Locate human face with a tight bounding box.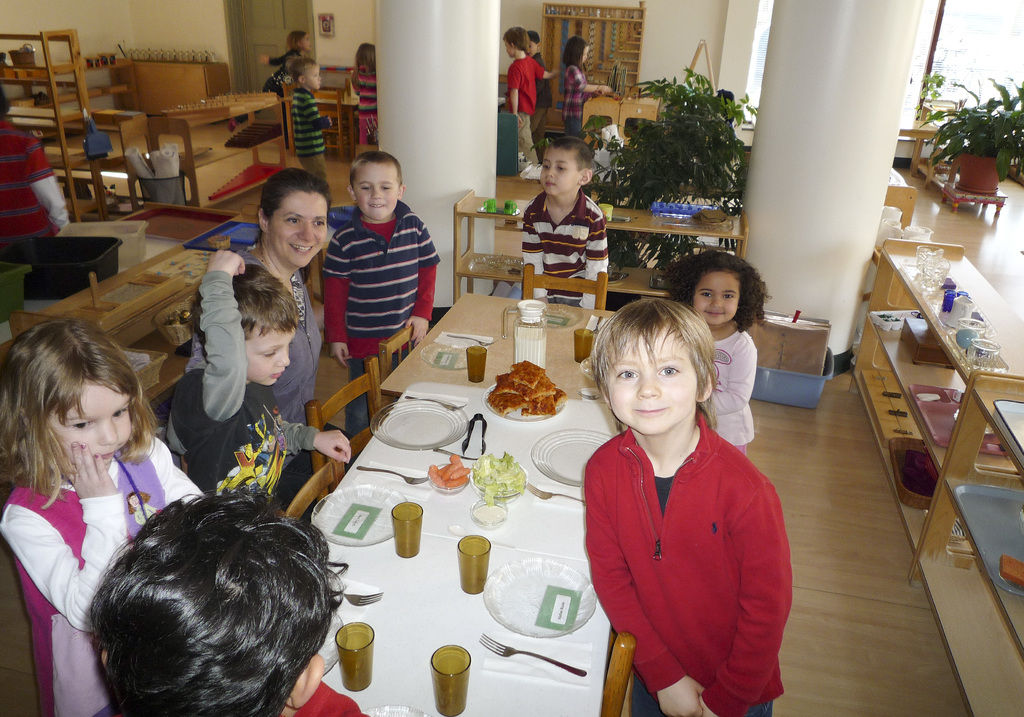
{"left": 295, "top": 31, "right": 309, "bottom": 54}.
